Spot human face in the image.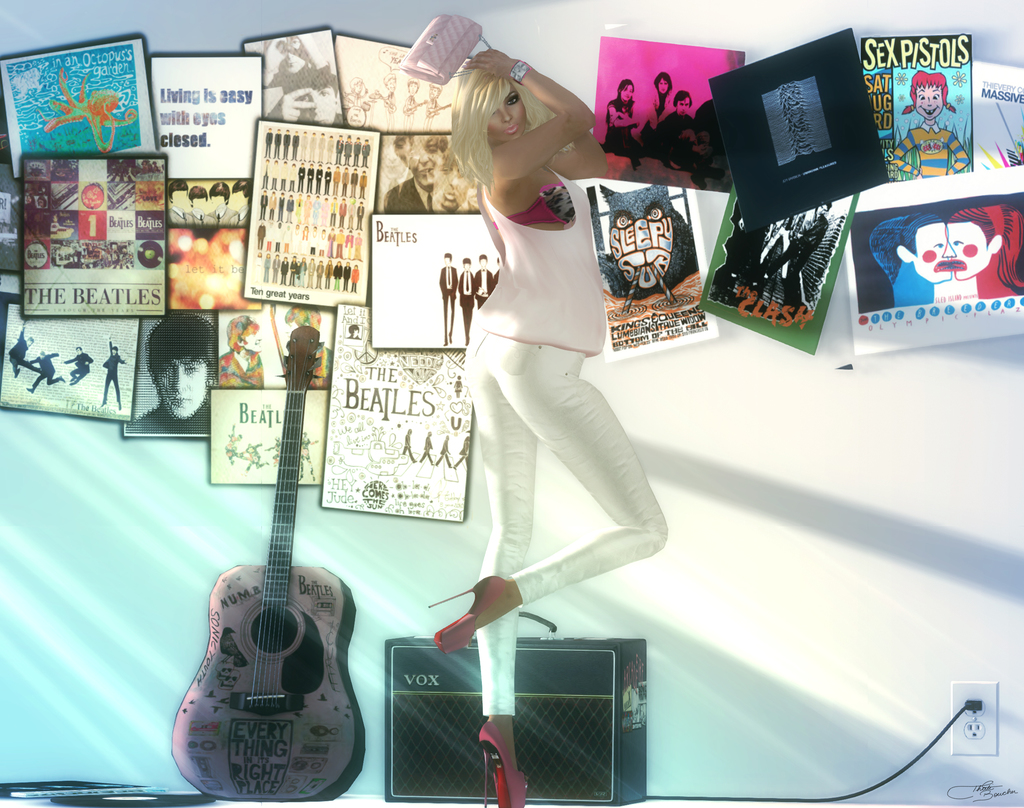
human face found at 464 261 470 270.
